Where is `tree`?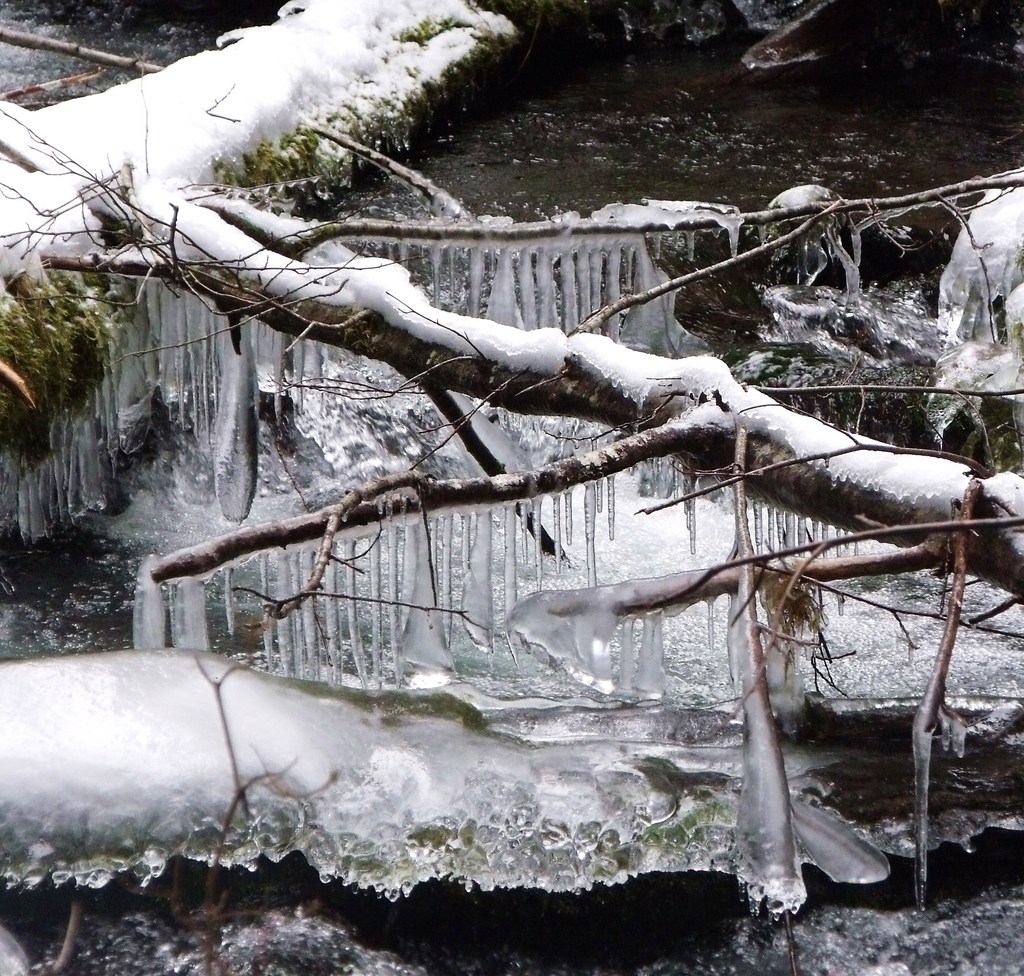
<region>0, 111, 1023, 922</region>.
